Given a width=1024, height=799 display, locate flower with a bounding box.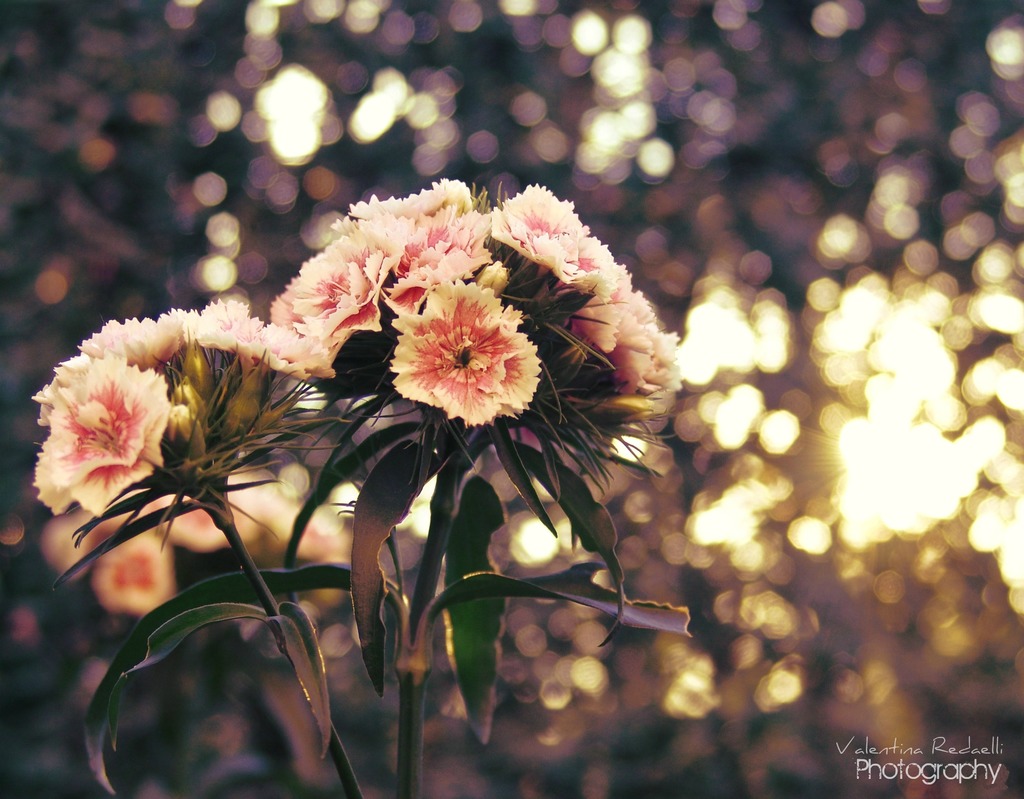
Located: bbox=[340, 171, 473, 227].
